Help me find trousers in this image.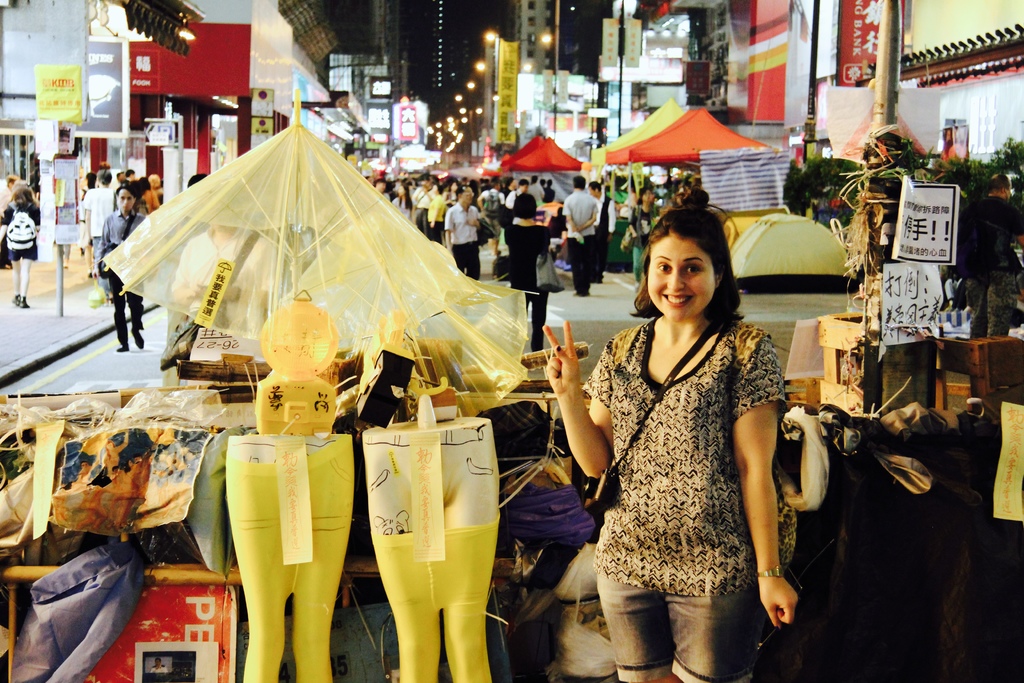
Found it: bbox(431, 222, 444, 243).
